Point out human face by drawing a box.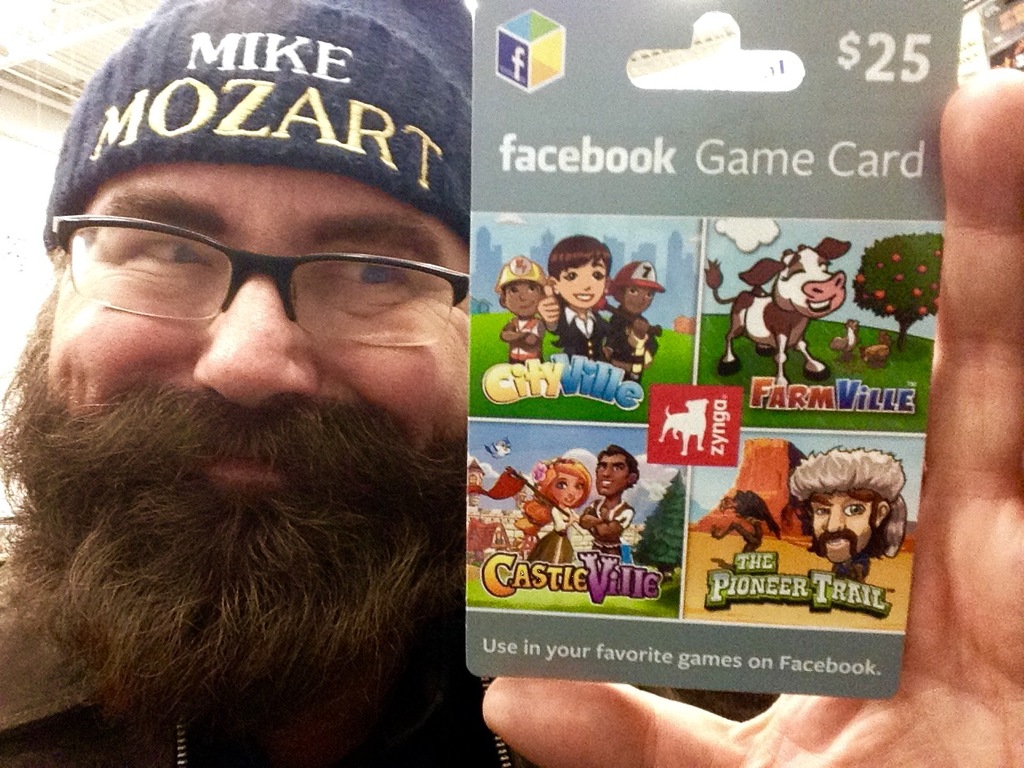
<region>17, 161, 470, 595</region>.
